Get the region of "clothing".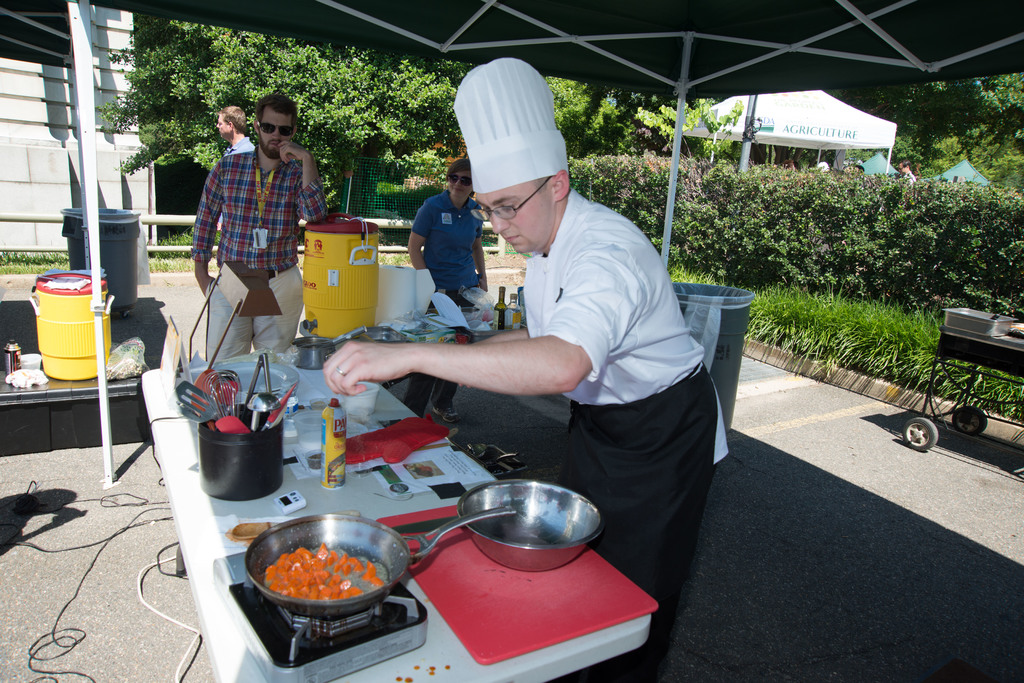
<bbox>448, 142, 725, 561</bbox>.
